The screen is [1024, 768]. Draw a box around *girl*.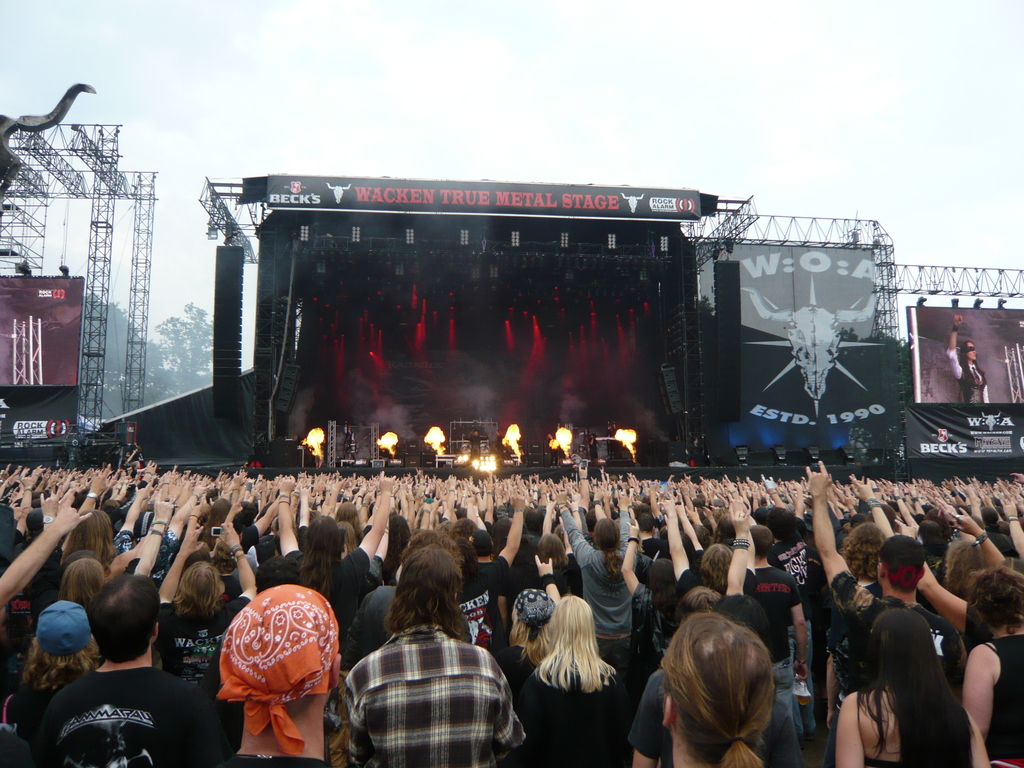
499:584:572:689.
